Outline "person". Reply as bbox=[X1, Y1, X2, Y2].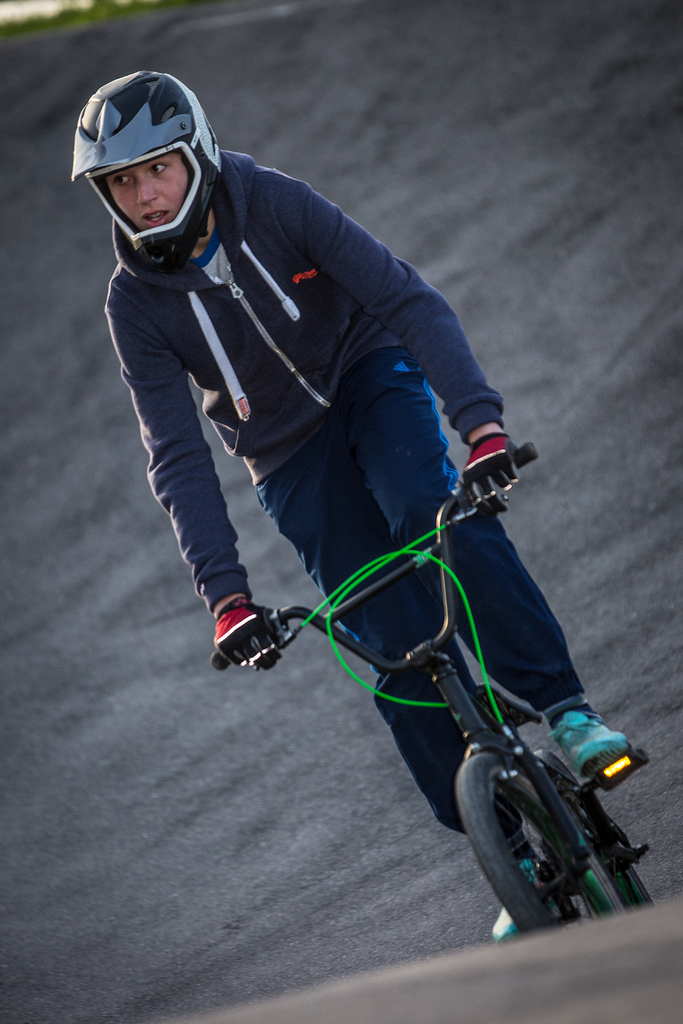
bbox=[147, 52, 614, 932].
